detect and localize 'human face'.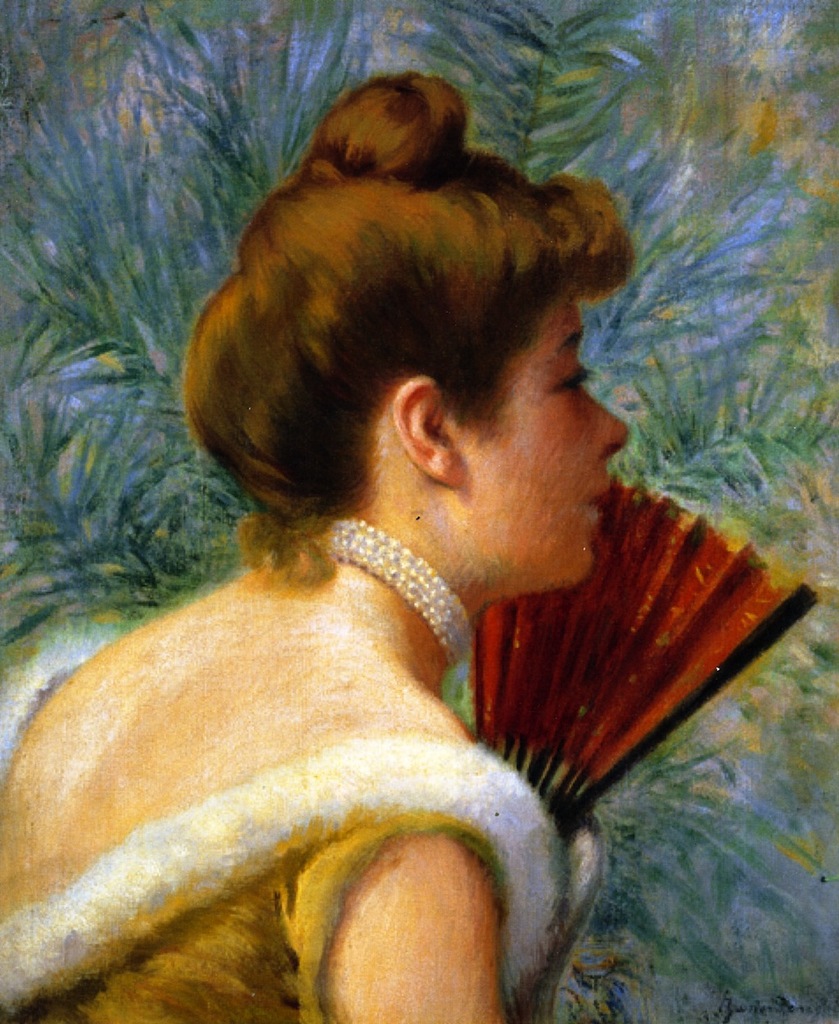
Localized at 463,298,627,580.
